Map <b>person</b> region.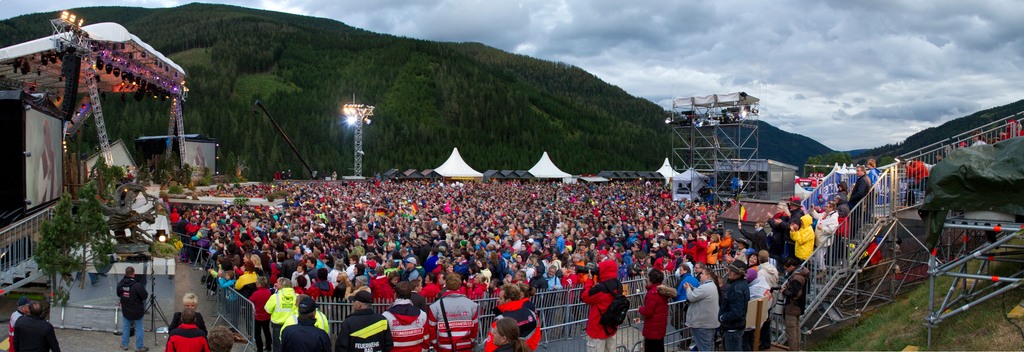
Mapped to [8,298,31,351].
